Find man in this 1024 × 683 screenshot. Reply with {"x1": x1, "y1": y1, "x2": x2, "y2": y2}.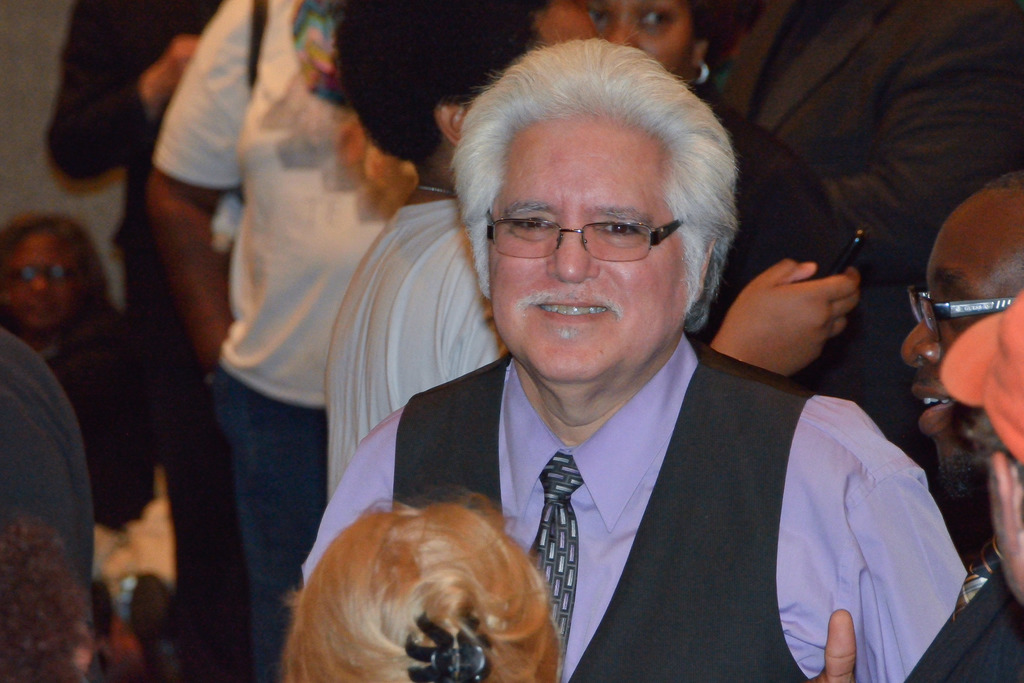
{"x1": 146, "y1": 0, "x2": 418, "y2": 682}.
